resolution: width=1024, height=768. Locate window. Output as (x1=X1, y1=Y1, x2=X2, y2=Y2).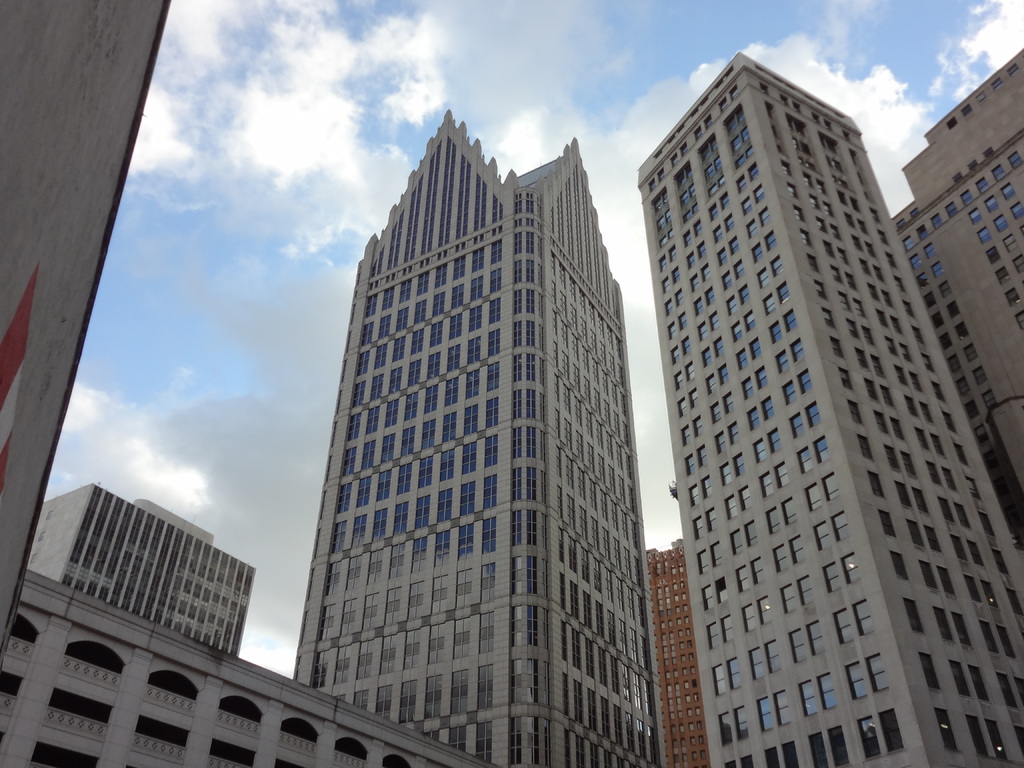
(x1=691, y1=547, x2=708, y2=574).
